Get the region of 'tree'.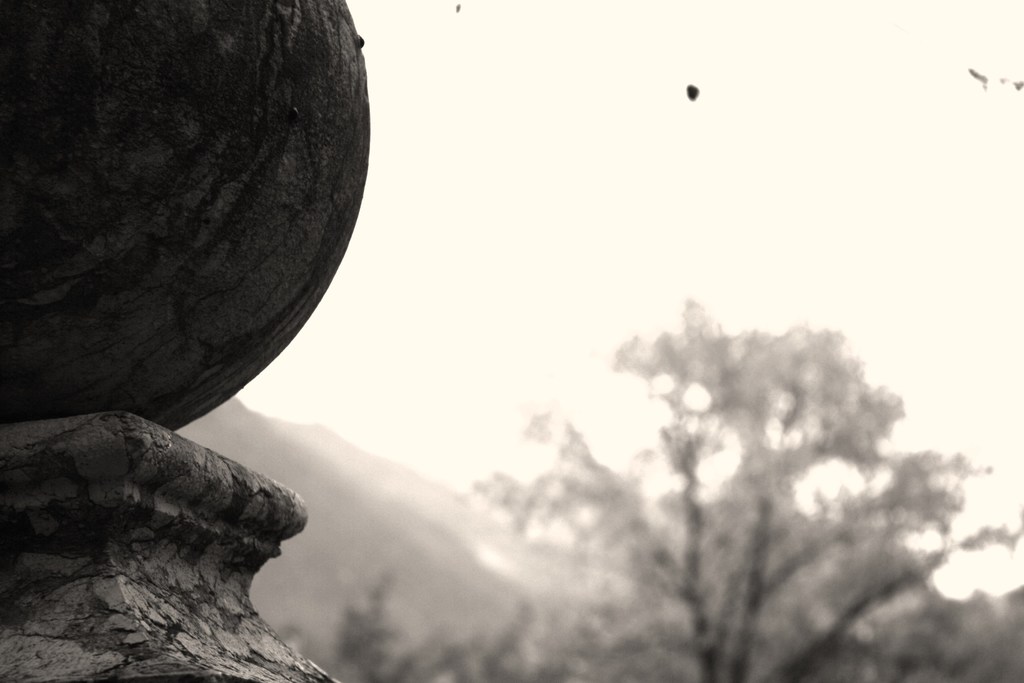
box(566, 275, 972, 640).
